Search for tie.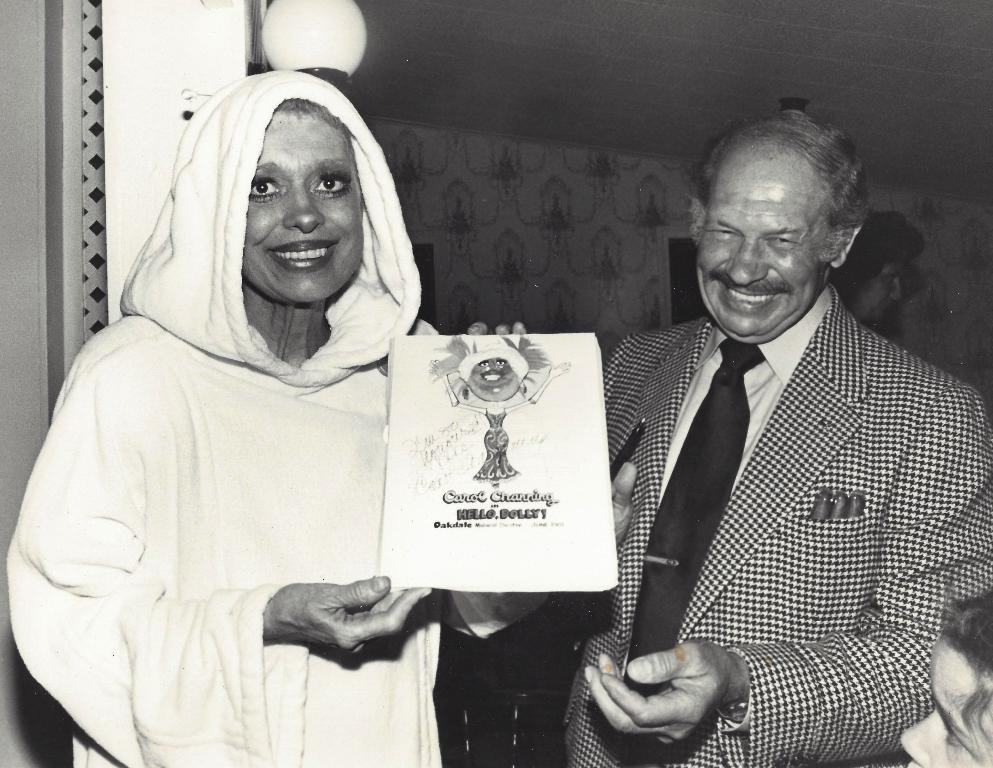
Found at bbox=(620, 332, 766, 695).
